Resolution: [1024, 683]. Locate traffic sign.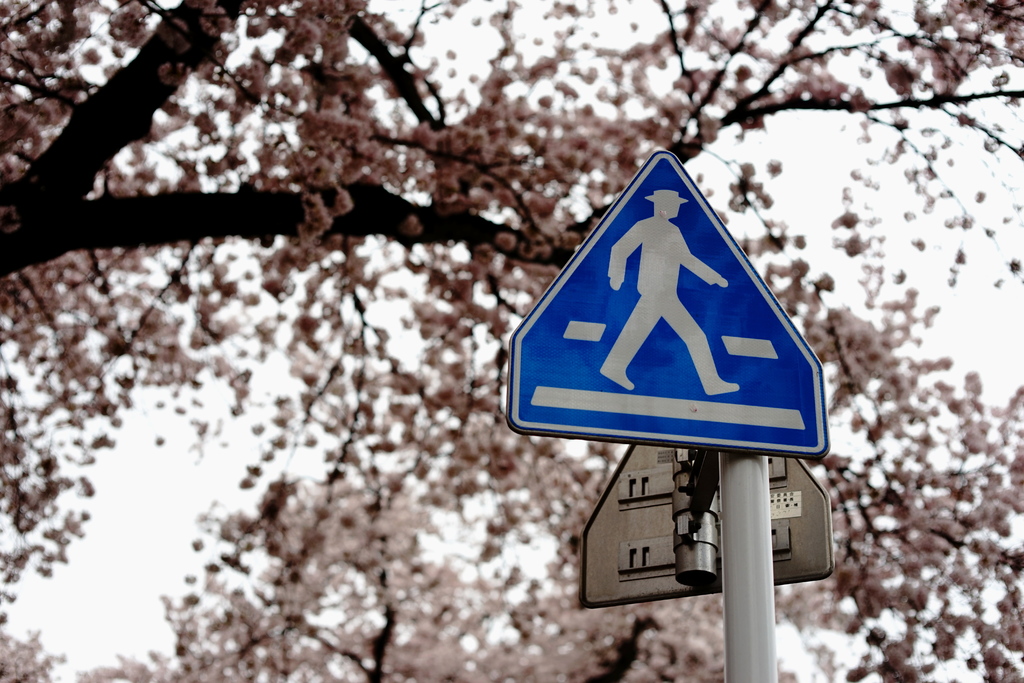
[x1=504, y1=150, x2=829, y2=460].
